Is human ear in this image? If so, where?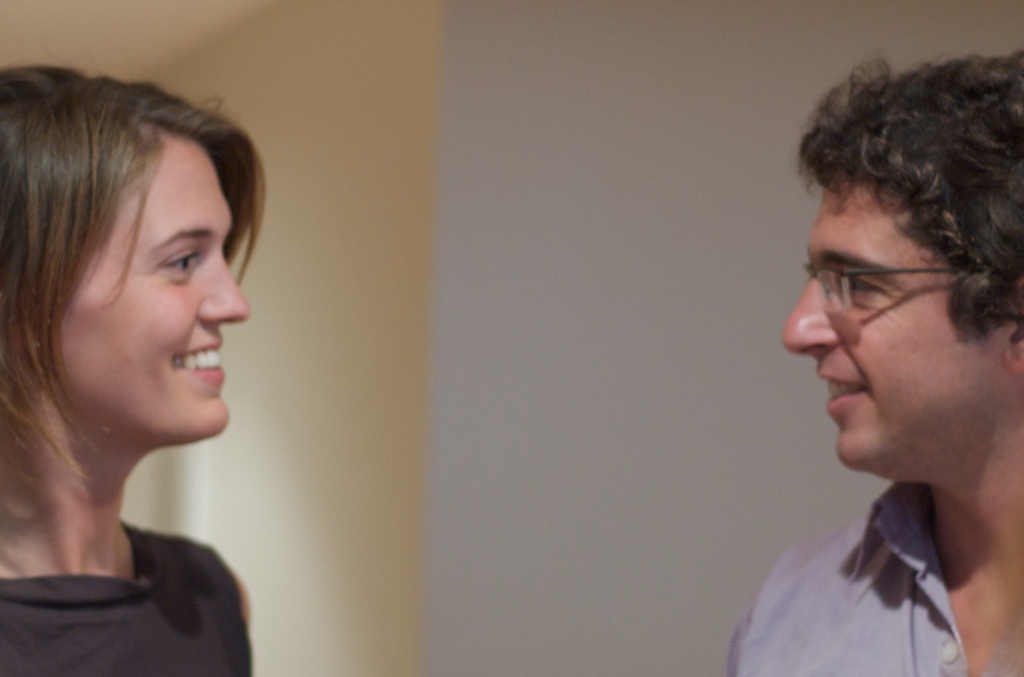
Yes, at <region>1002, 276, 1023, 370</region>.
